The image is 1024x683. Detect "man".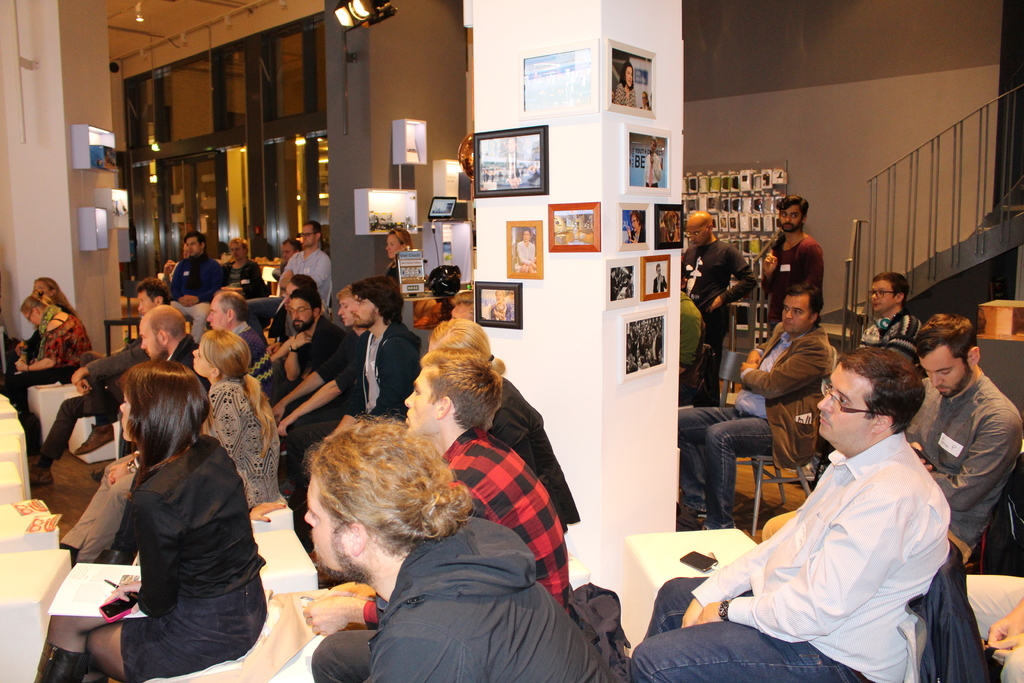
Detection: [left=626, top=342, right=953, bottom=682].
